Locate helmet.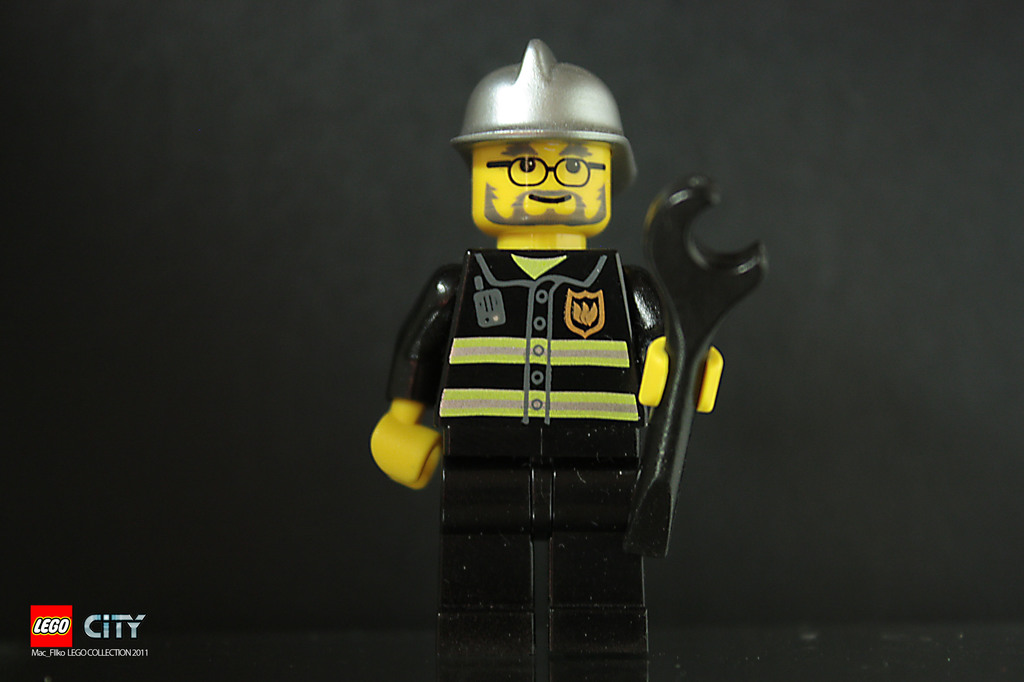
Bounding box: l=446, t=61, r=640, b=262.
